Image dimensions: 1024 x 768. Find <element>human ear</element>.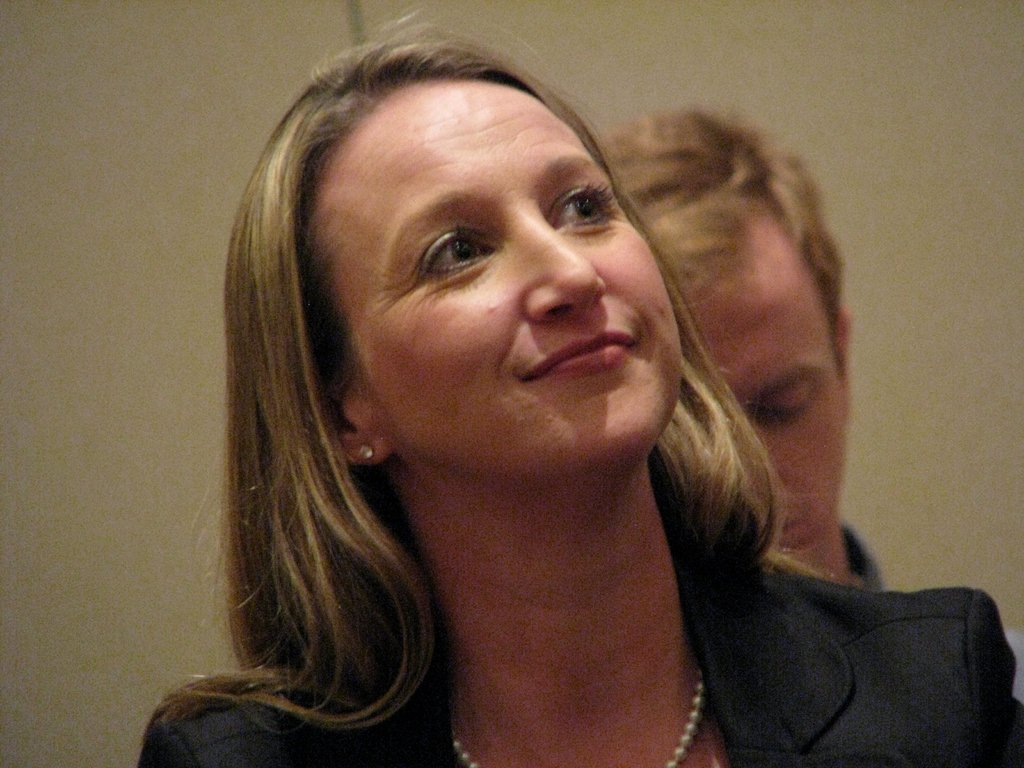
323/383/397/466.
